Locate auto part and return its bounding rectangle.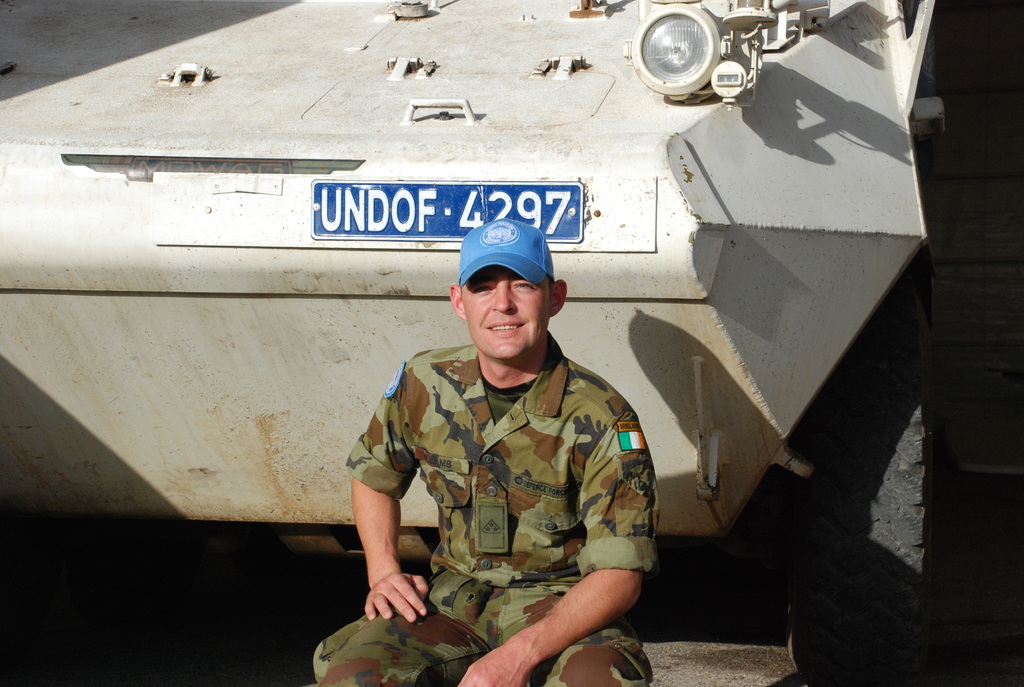
(0, 0, 948, 532).
